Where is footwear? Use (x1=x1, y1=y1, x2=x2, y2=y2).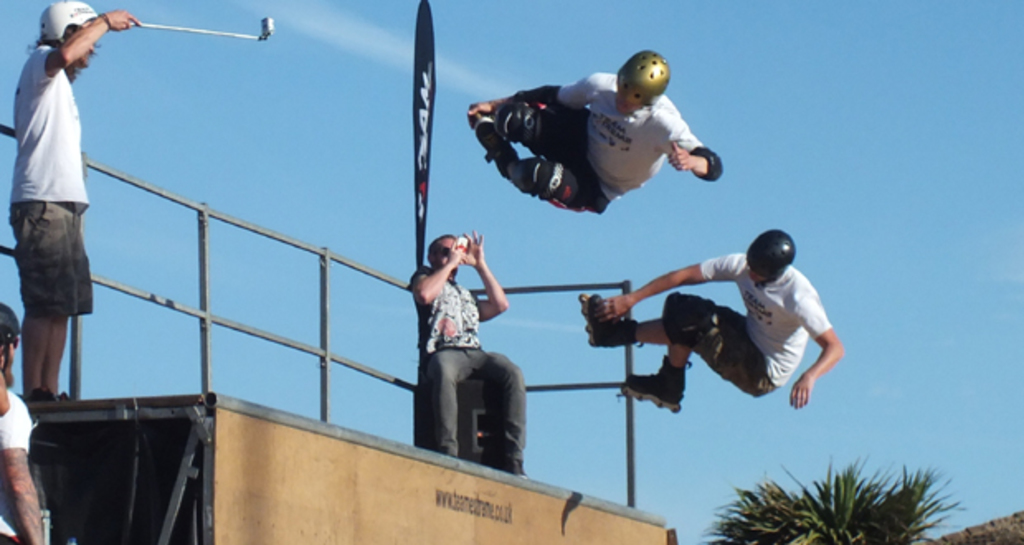
(x1=474, y1=114, x2=512, y2=172).
